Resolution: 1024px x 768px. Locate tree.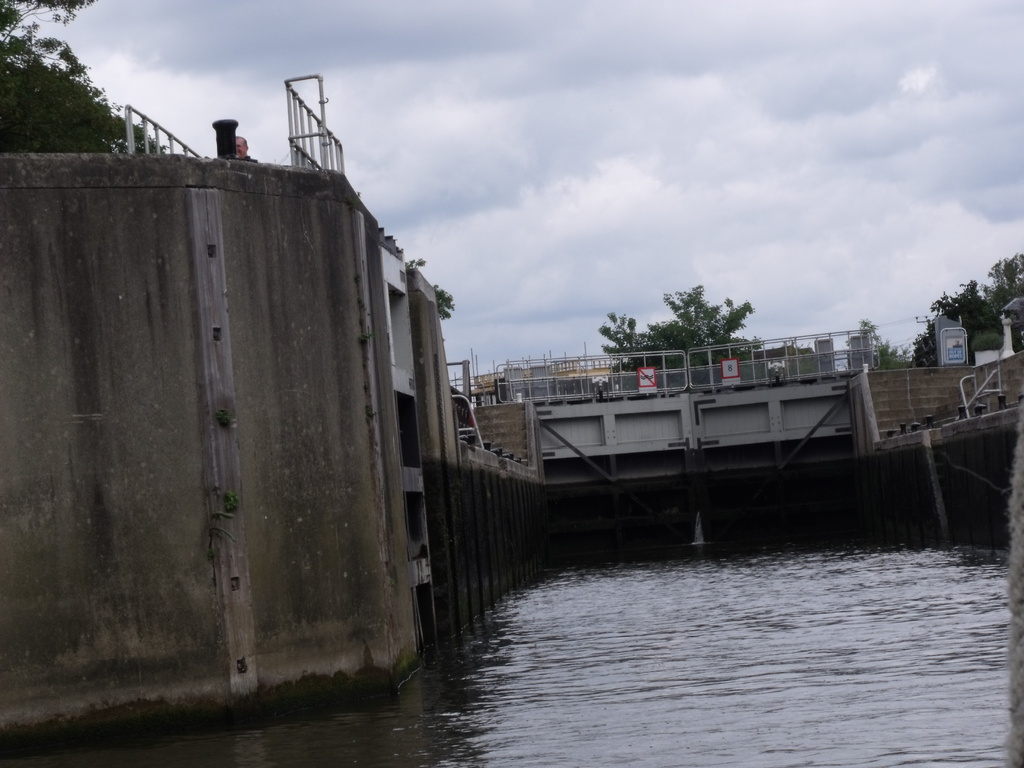
{"x1": 0, "y1": 0, "x2": 170, "y2": 156}.
